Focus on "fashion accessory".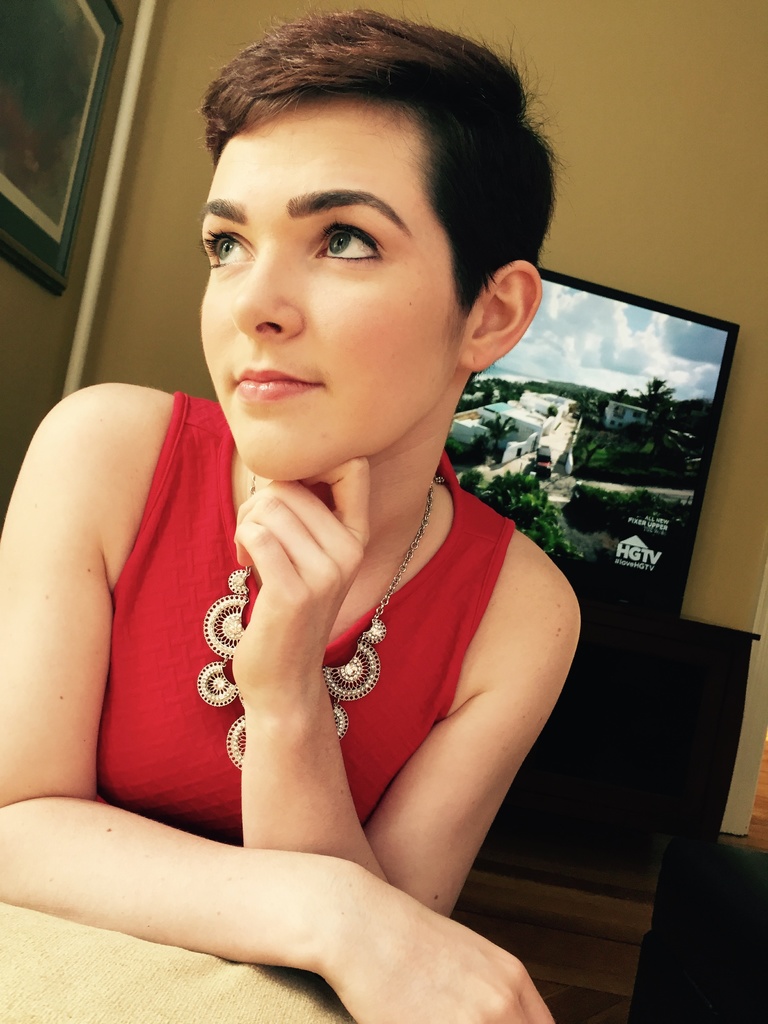
Focused at 195 476 439 765.
